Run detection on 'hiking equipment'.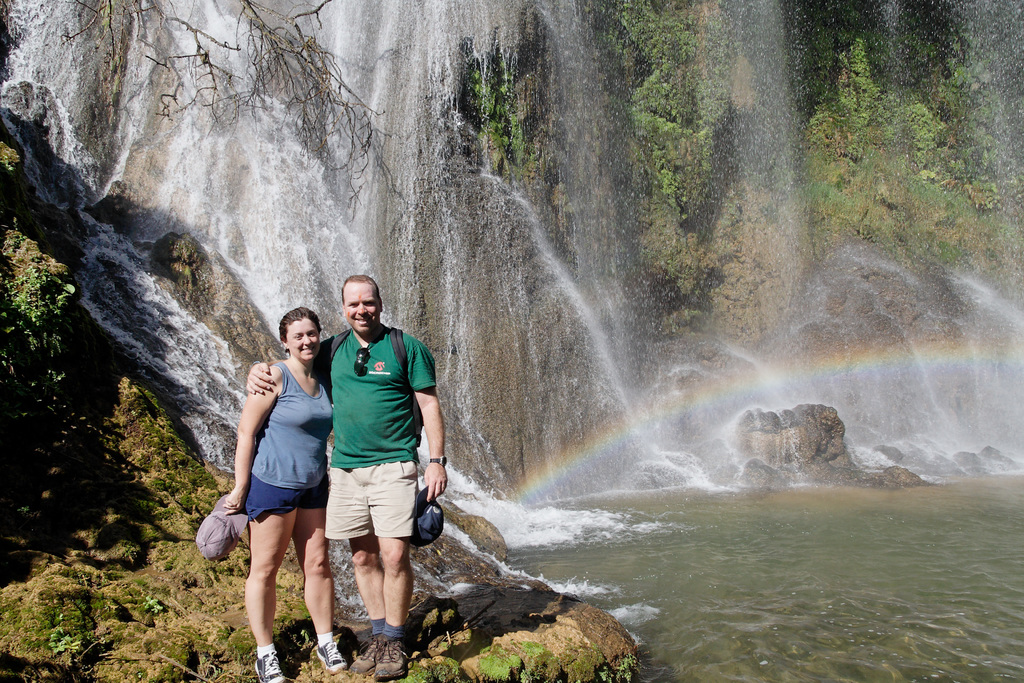
Result: bbox(316, 327, 420, 449).
